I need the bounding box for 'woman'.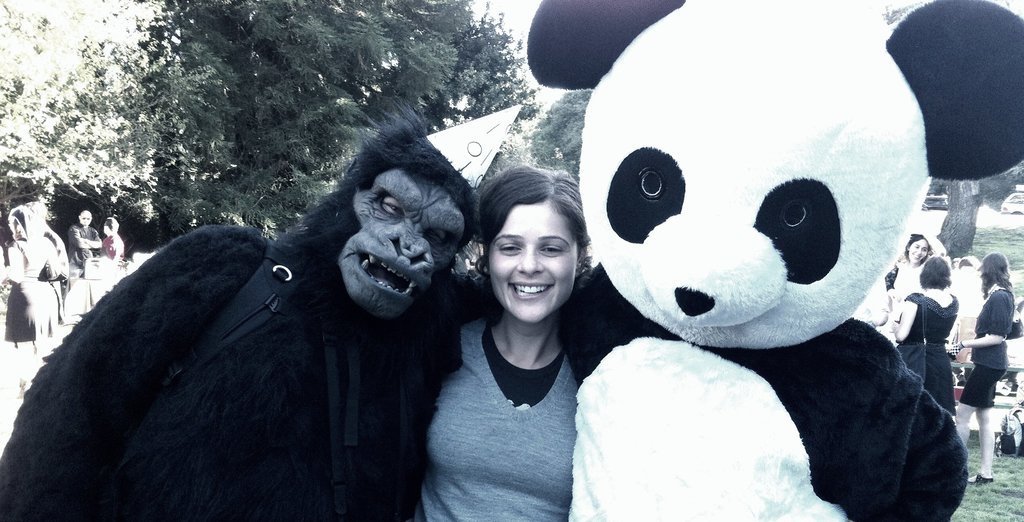
Here it is: left=420, top=156, right=616, bottom=516.
